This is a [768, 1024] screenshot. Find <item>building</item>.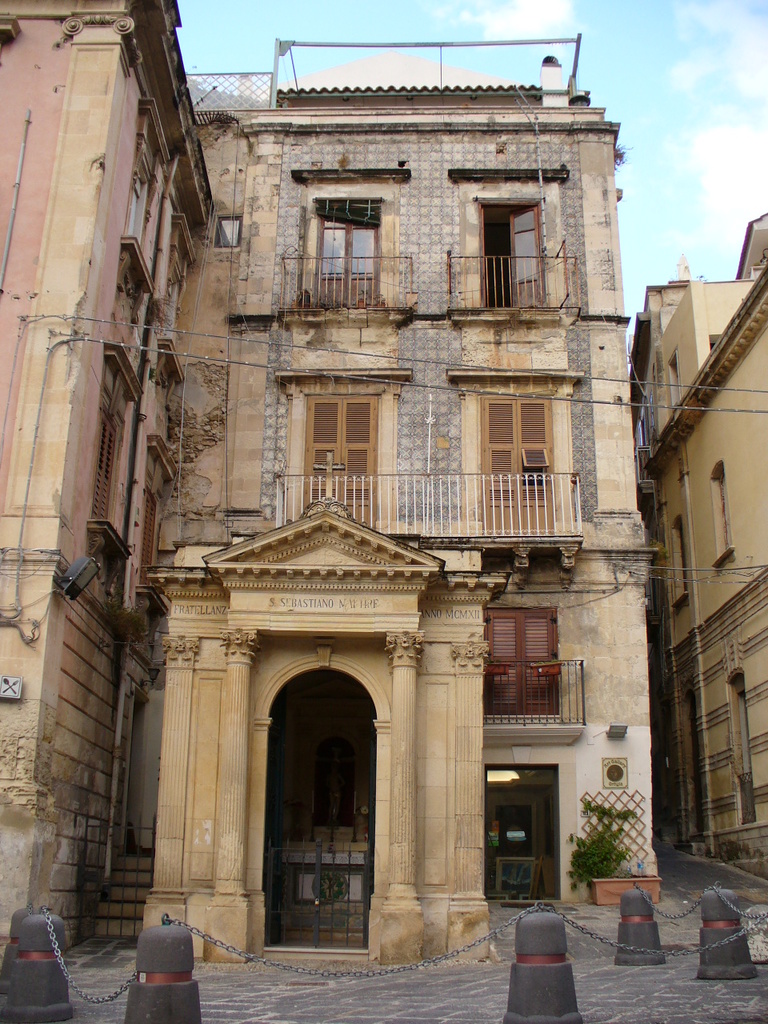
Bounding box: <bbox>0, 0, 661, 959</bbox>.
